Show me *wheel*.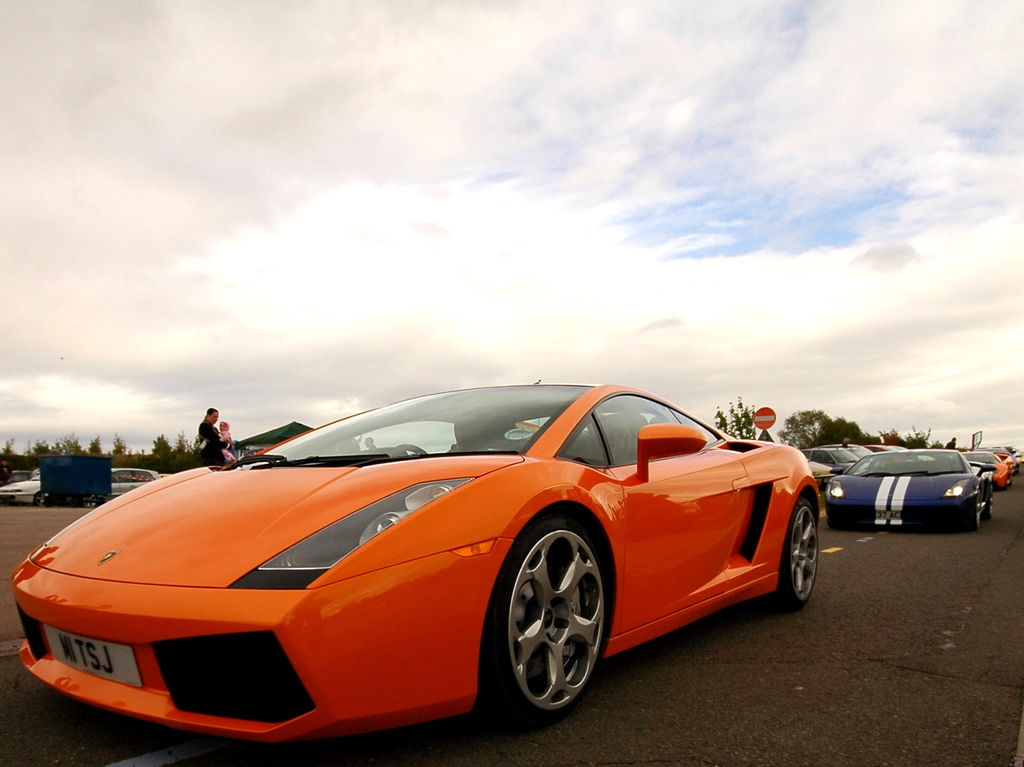
*wheel* is here: (395, 442, 422, 453).
